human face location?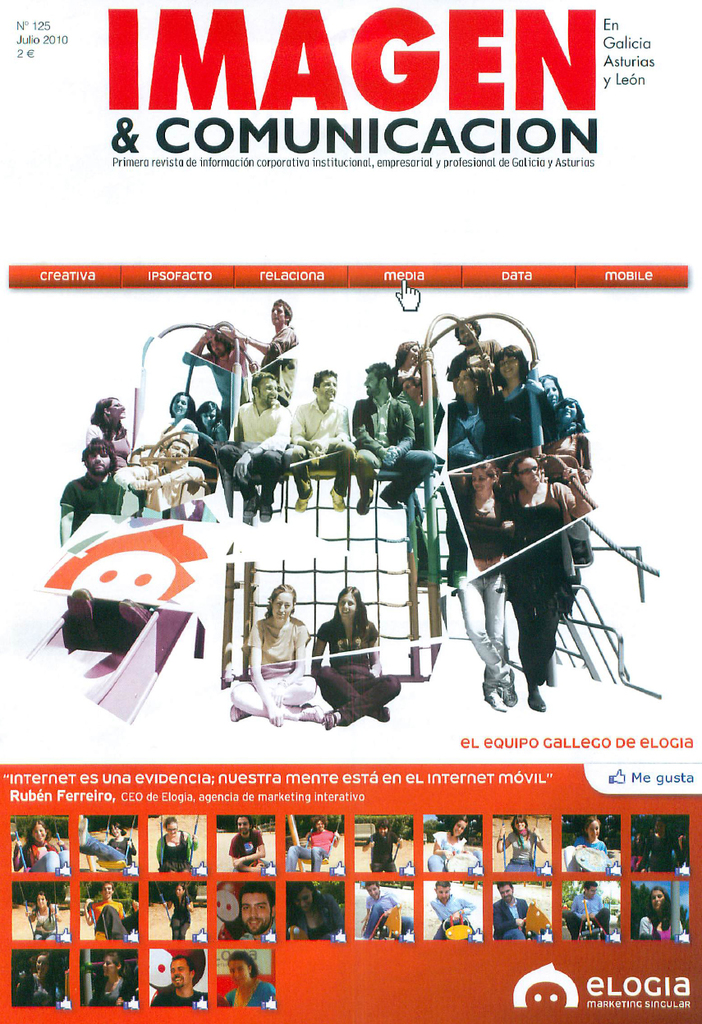
366:884:379:898
